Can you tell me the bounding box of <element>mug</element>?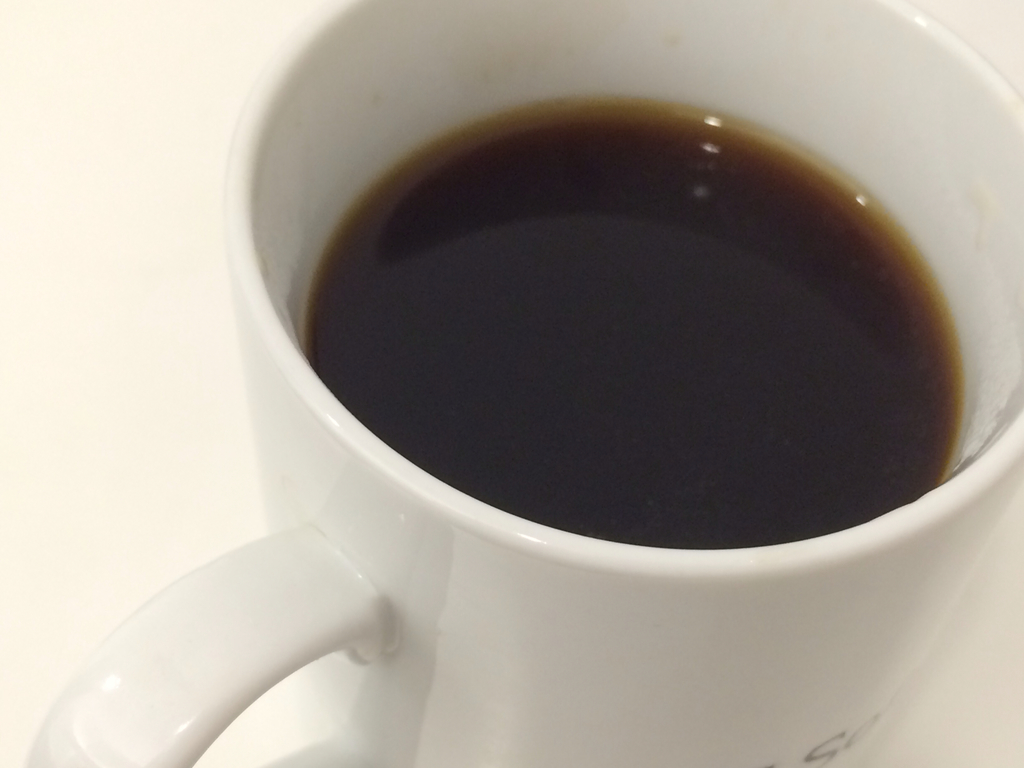
[10, 0, 1023, 767].
